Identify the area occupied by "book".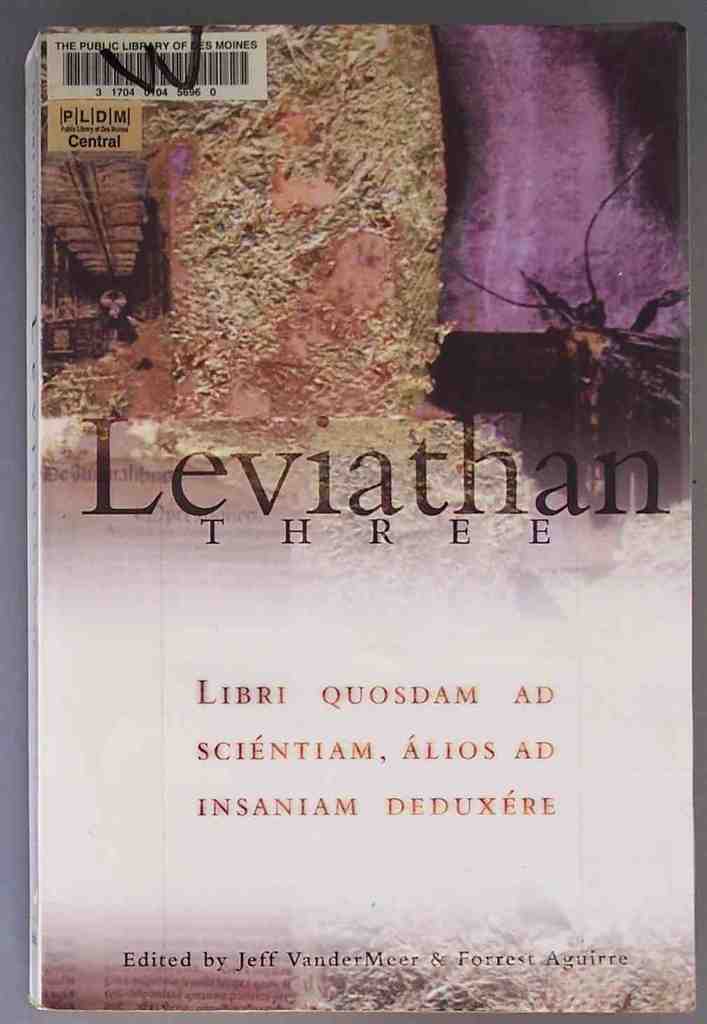
Area: left=27, top=20, right=706, bottom=1023.
